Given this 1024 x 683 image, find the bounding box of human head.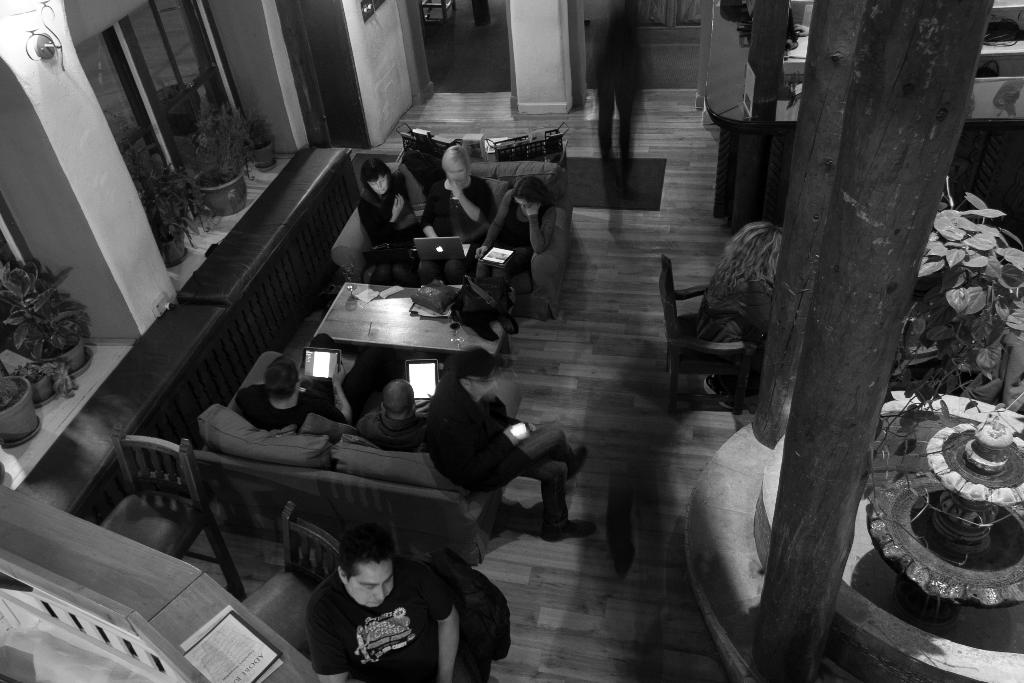
bbox(265, 352, 299, 400).
